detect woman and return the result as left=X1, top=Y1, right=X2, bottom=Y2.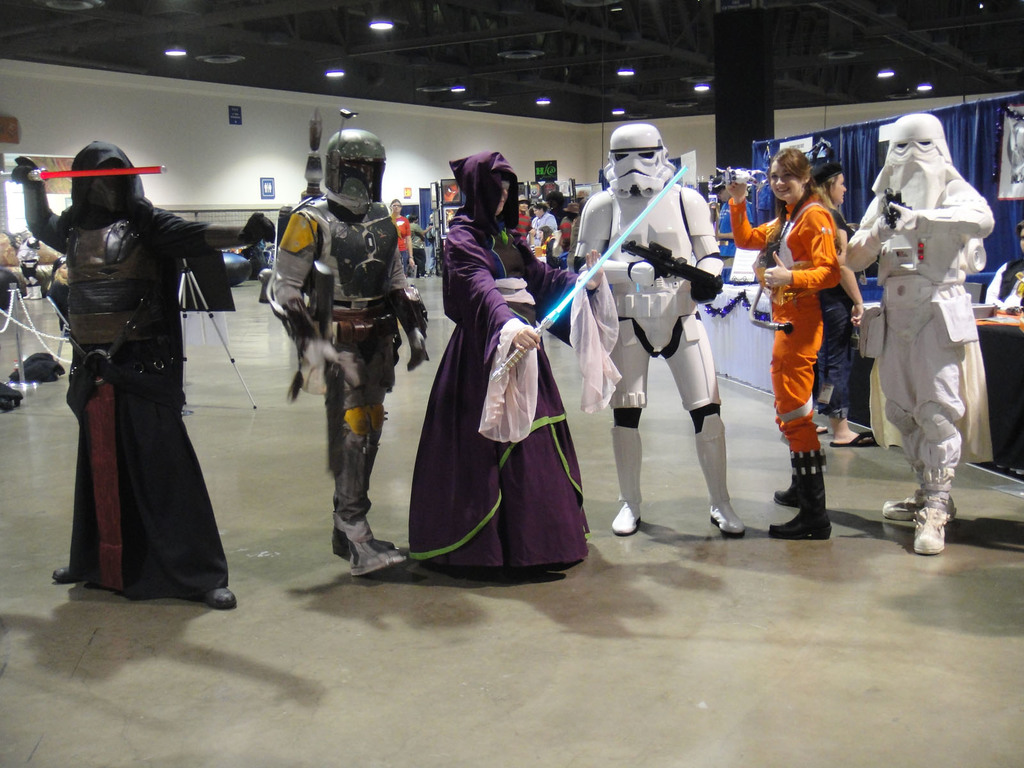
left=387, top=194, right=411, bottom=278.
